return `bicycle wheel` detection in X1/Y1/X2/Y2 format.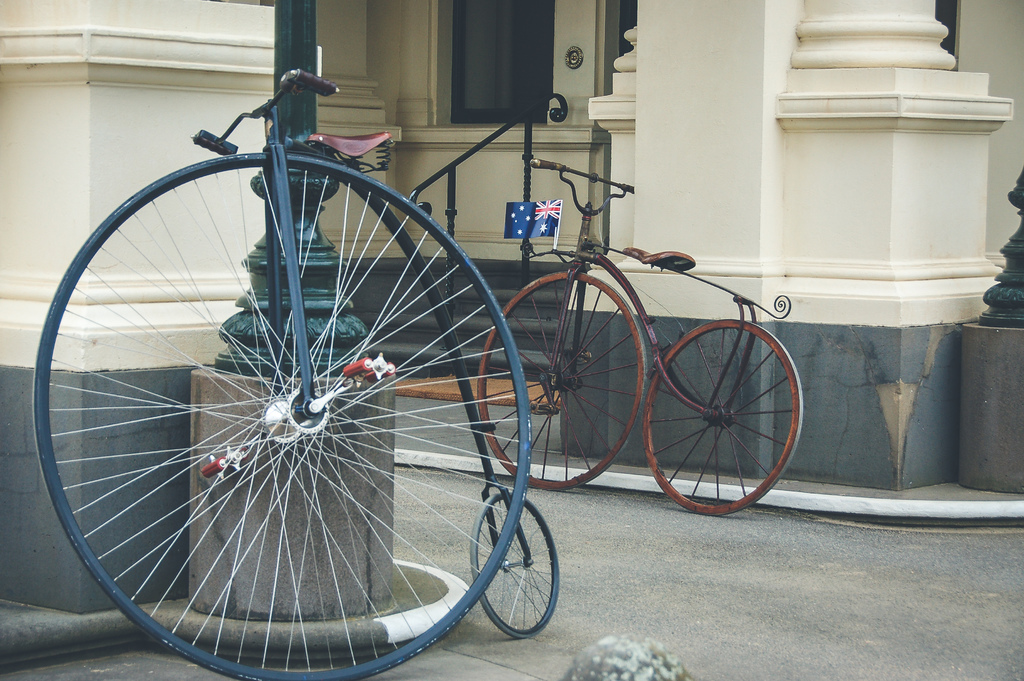
640/316/801/518.
